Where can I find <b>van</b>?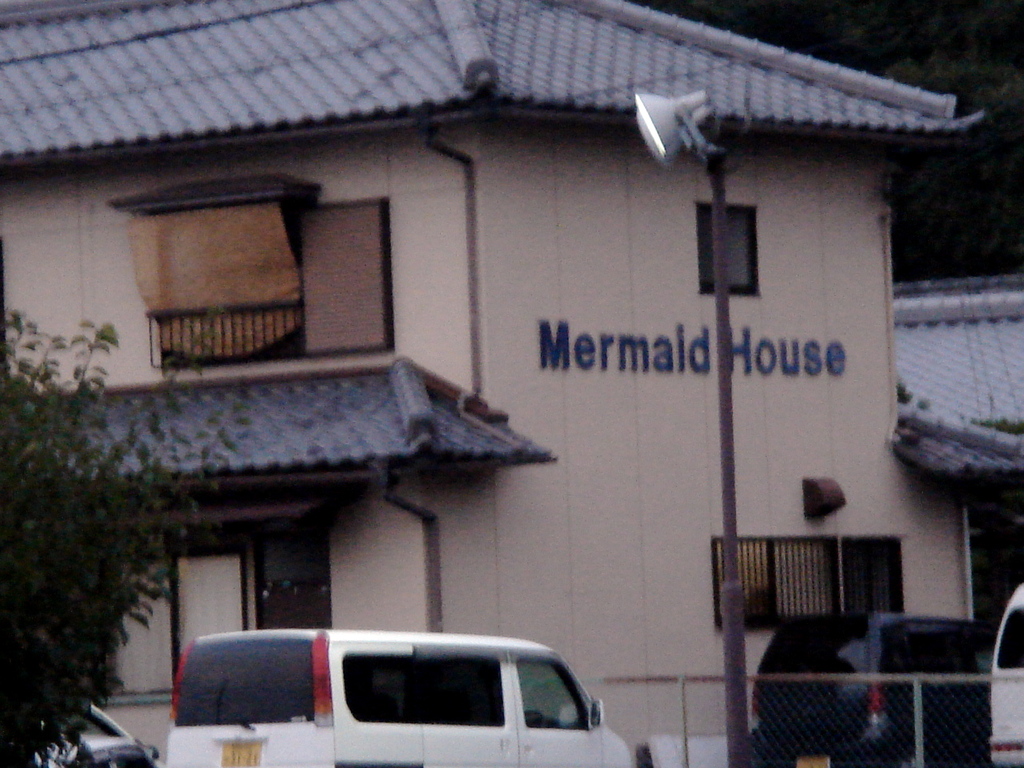
You can find it at rect(989, 581, 1023, 767).
